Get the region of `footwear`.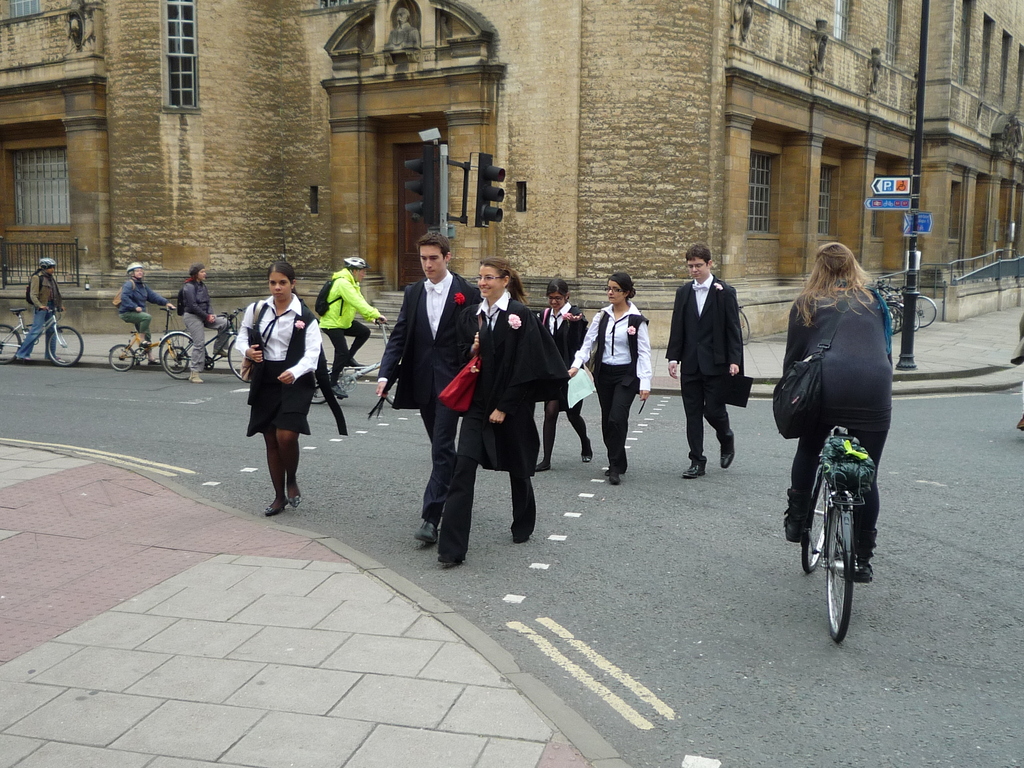
<box>678,463,707,478</box>.
